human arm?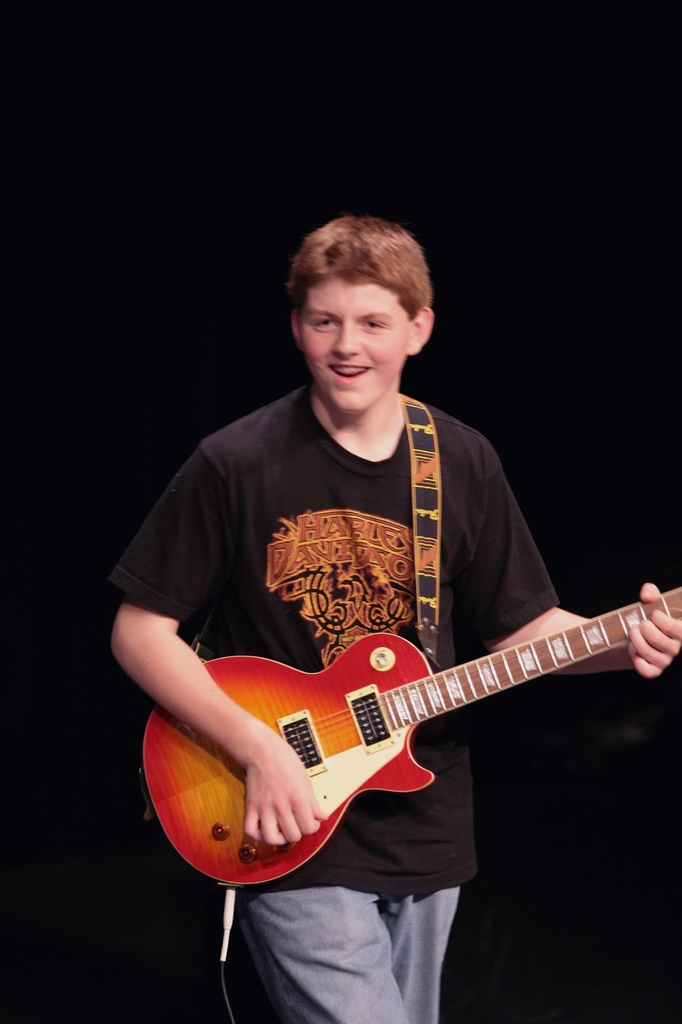
rect(467, 421, 681, 682)
